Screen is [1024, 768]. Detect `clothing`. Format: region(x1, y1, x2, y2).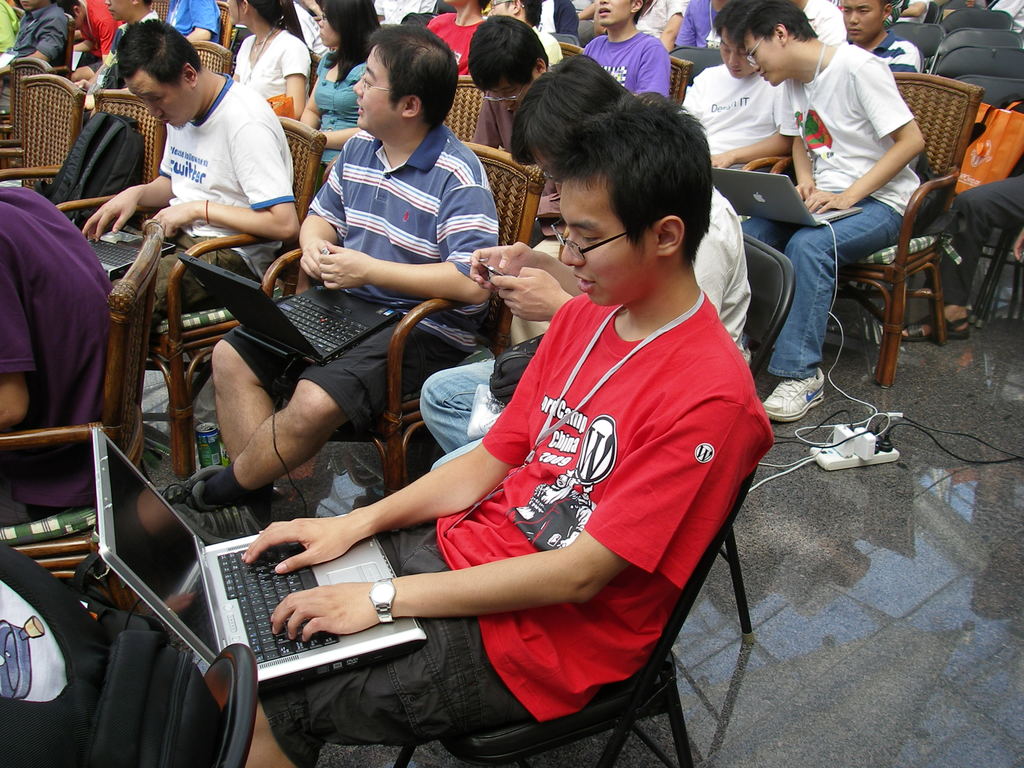
region(228, 26, 308, 117).
